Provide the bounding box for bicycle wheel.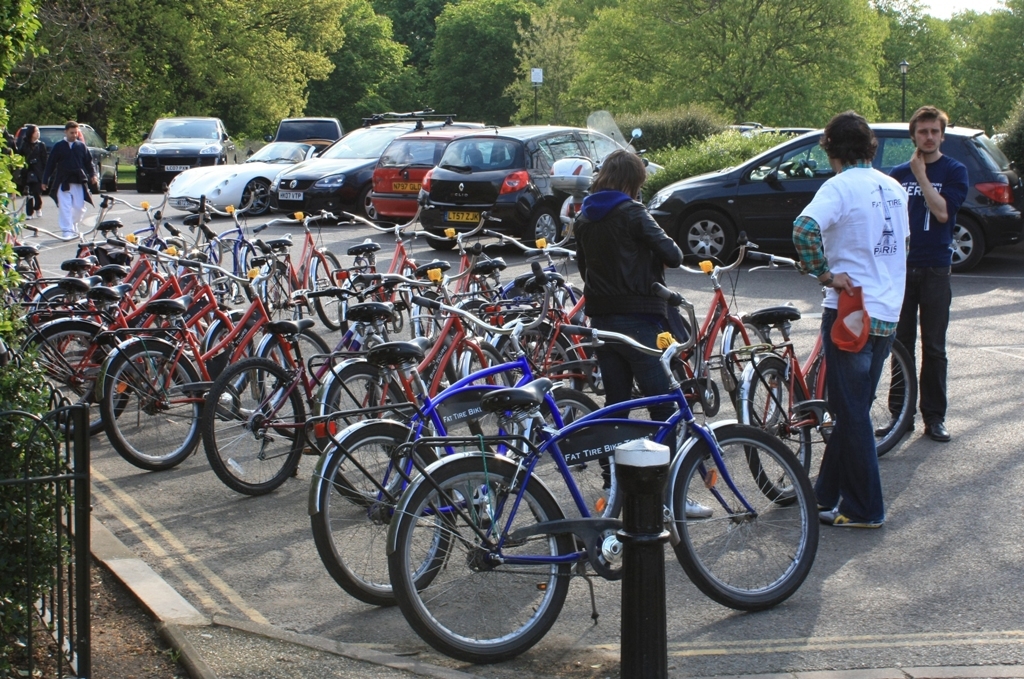
select_region(104, 339, 203, 473).
